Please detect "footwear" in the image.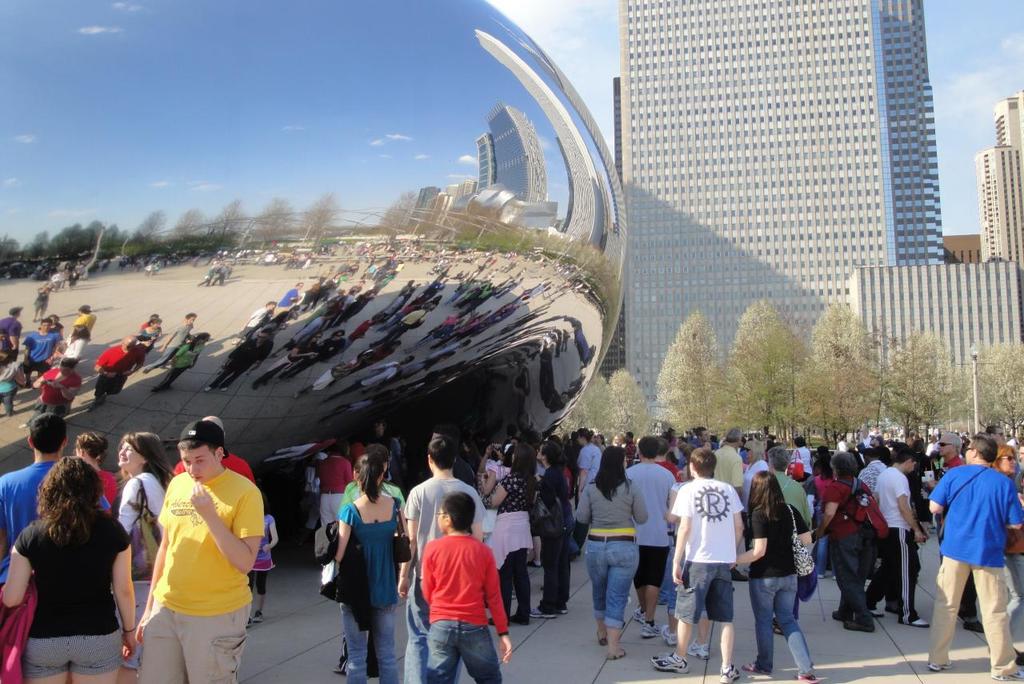
<bbox>842, 622, 875, 633</bbox>.
